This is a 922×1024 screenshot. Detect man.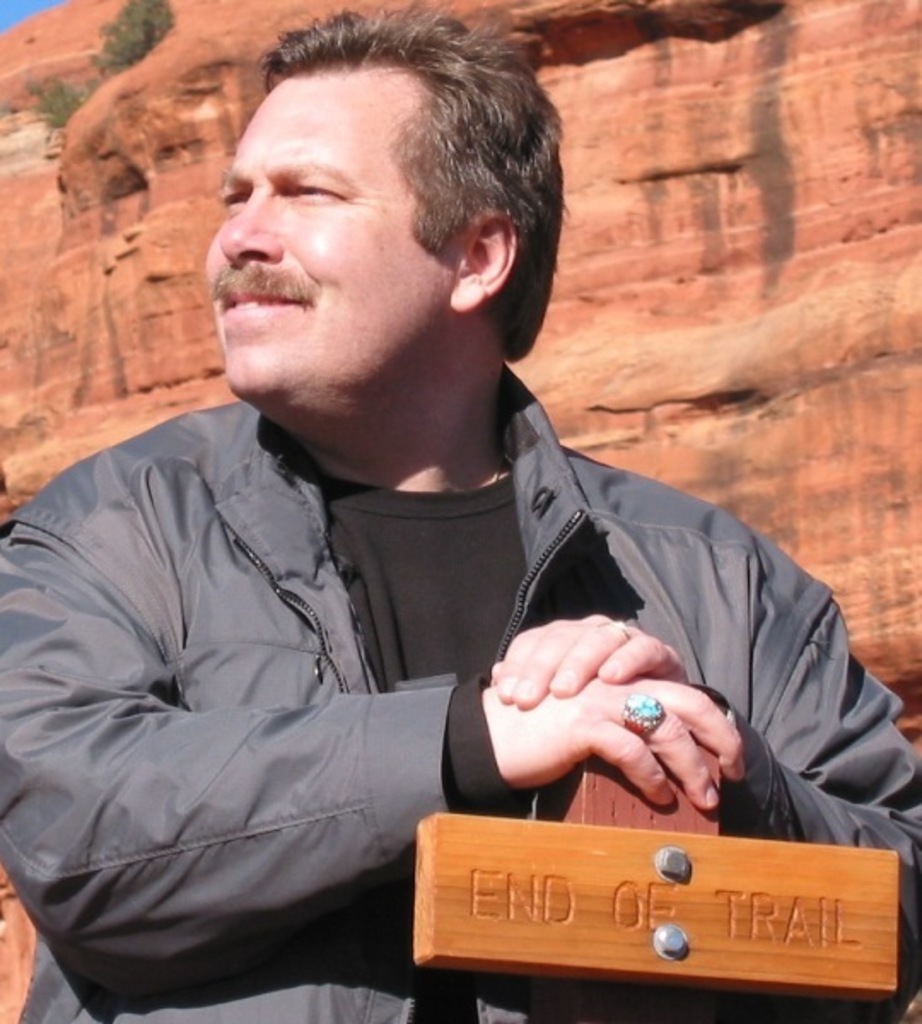
{"left": 26, "top": 17, "right": 895, "bottom": 1023}.
